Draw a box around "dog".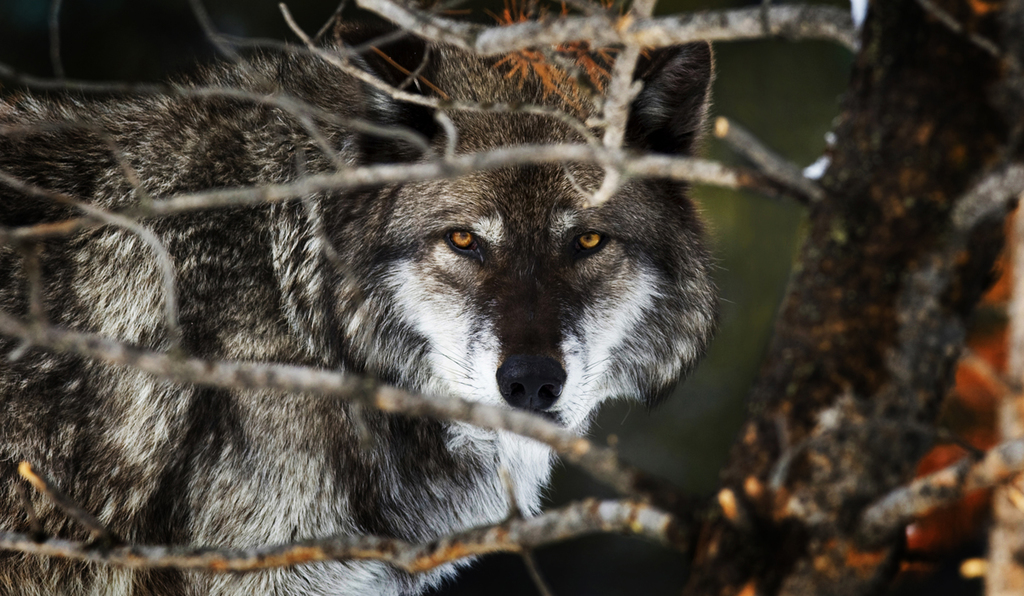
0/0/725/595.
